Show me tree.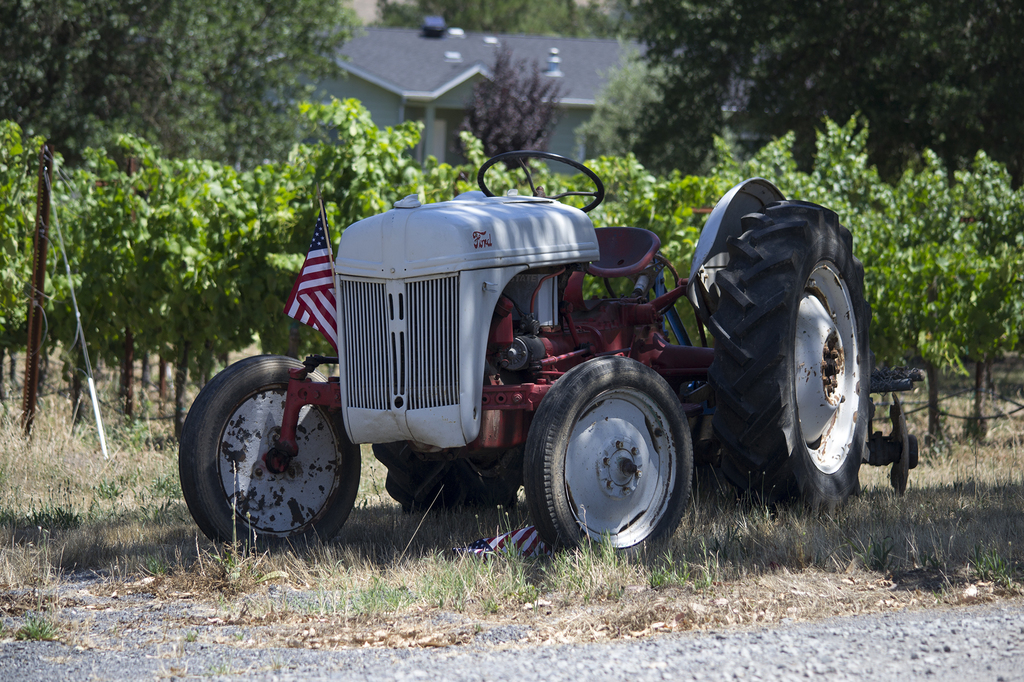
tree is here: region(703, 0, 1011, 164).
